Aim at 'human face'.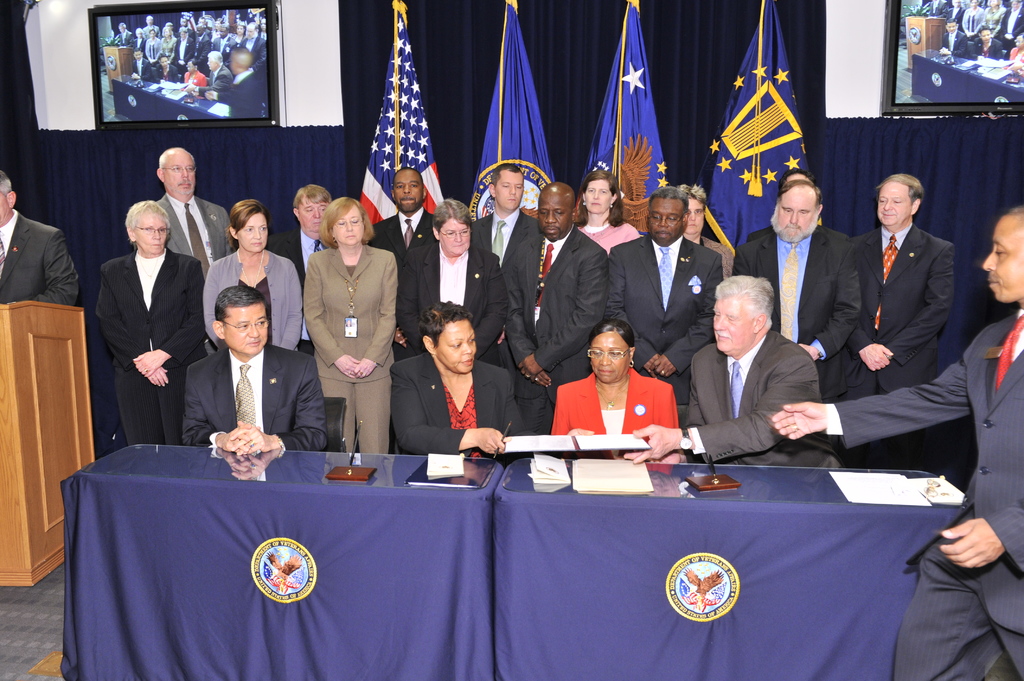
Aimed at bbox(161, 148, 194, 193).
